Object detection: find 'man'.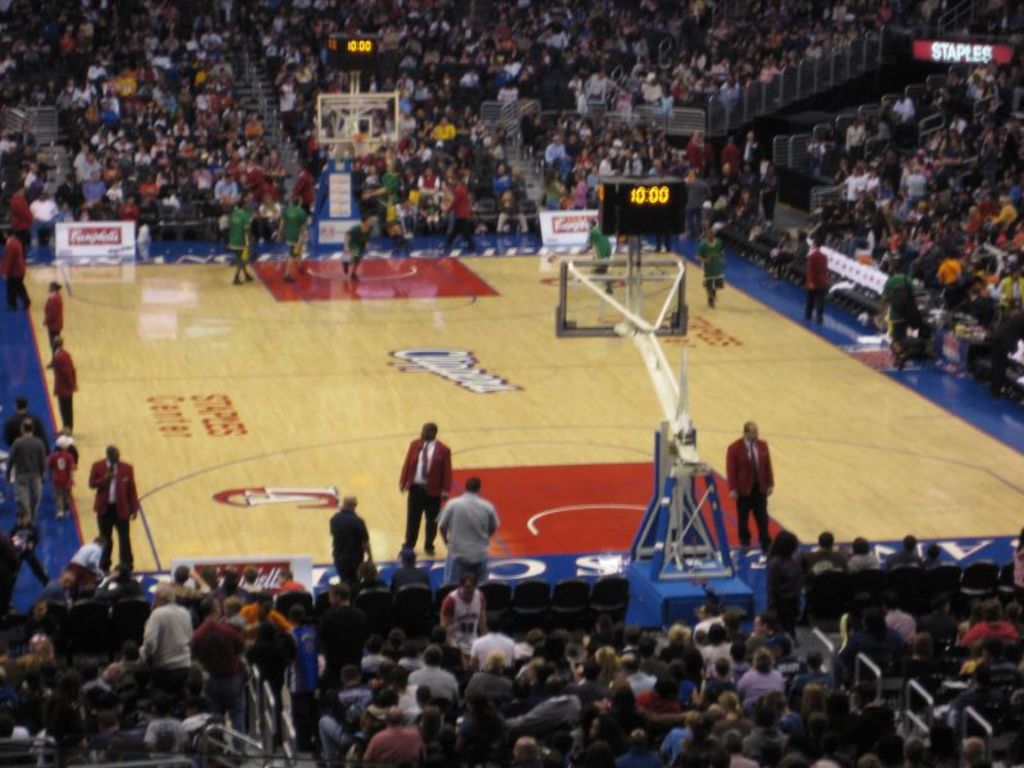
728, 416, 790, 575.
